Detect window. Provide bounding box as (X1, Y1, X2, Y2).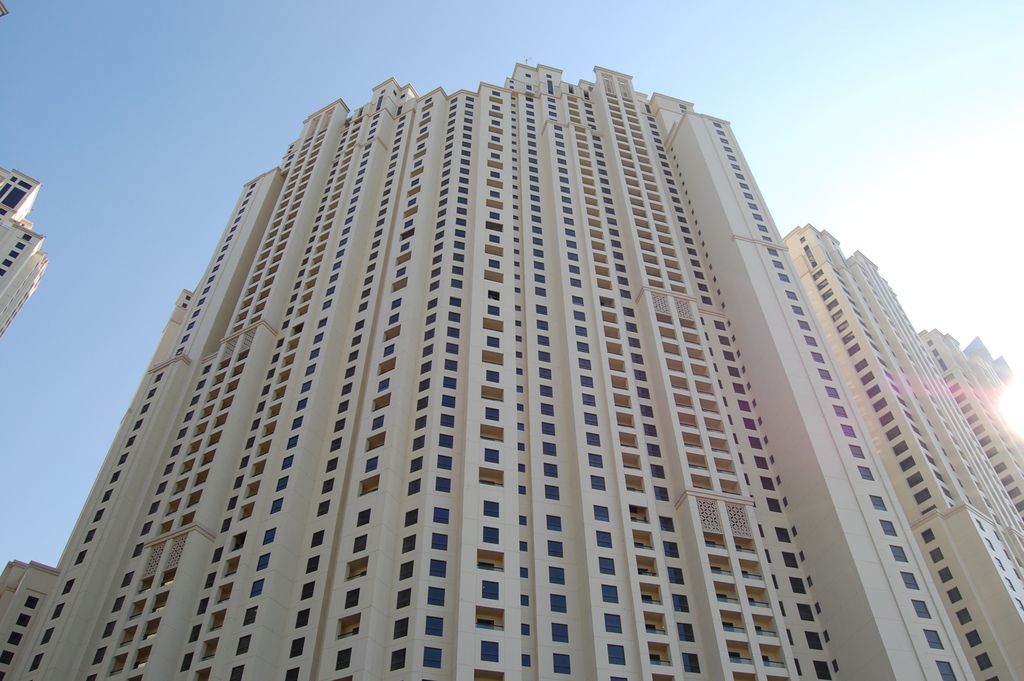
(191, 394, 205, 402).
